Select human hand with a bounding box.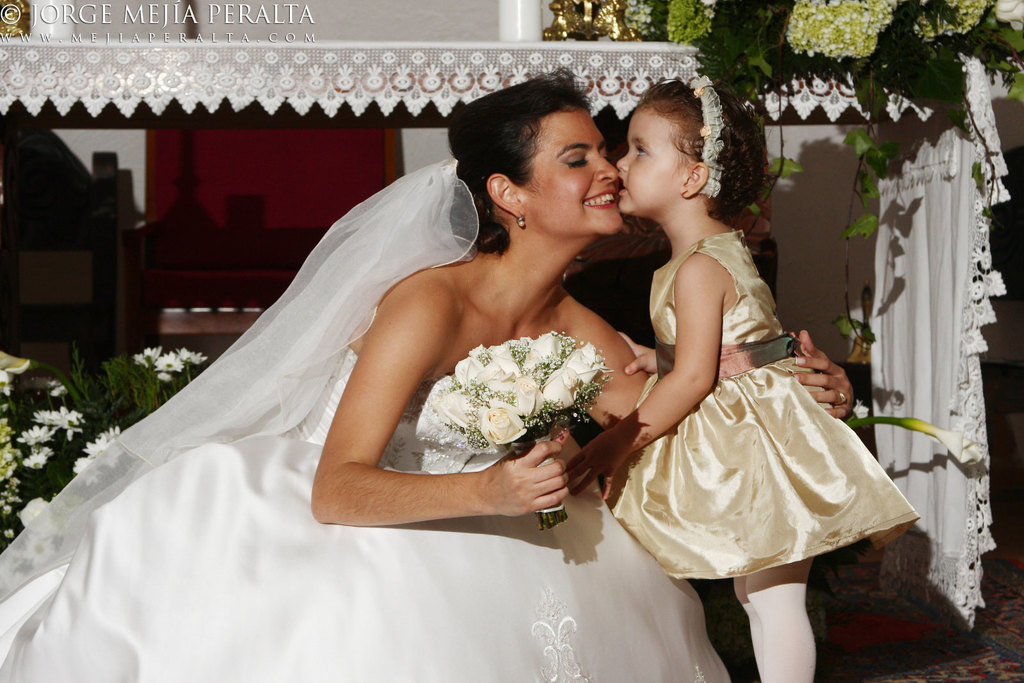
<region>812, 341, 872, 426</region>.
